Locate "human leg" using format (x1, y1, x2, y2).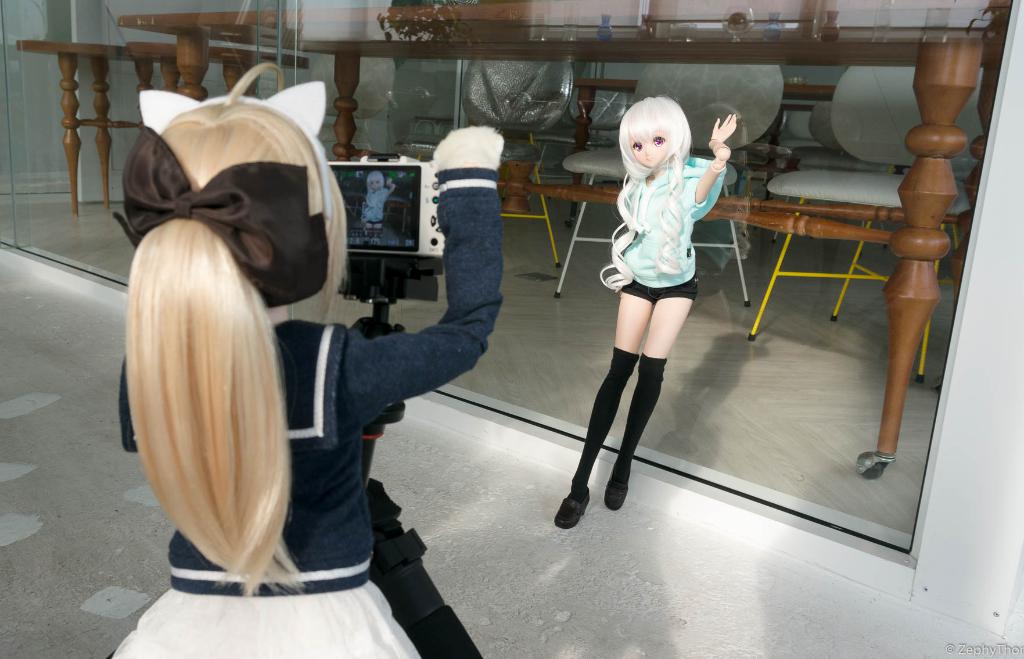
(616, 277, 694, 510).
